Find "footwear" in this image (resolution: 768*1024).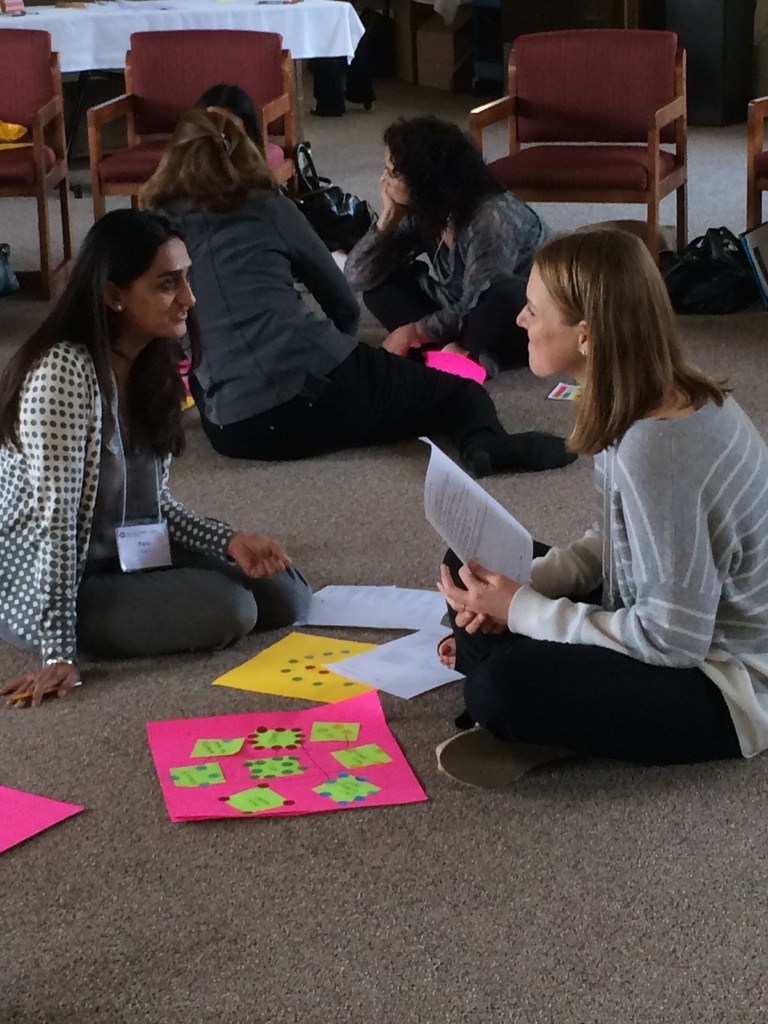
l=457, t=429, r=573, b=478.
